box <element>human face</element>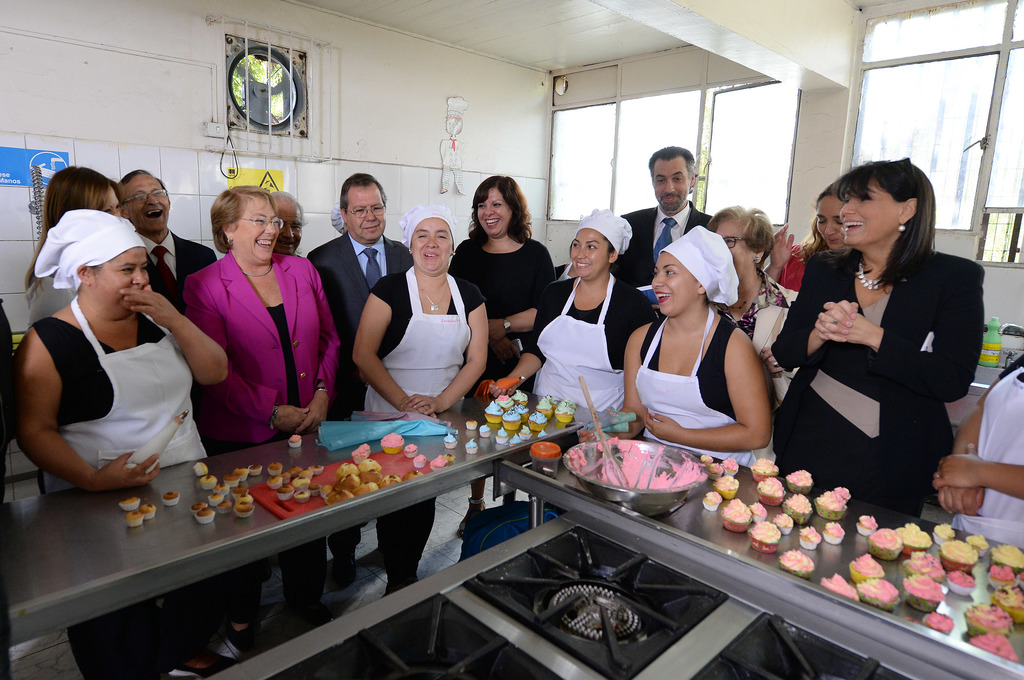
region(813, 192, 844, 246)
